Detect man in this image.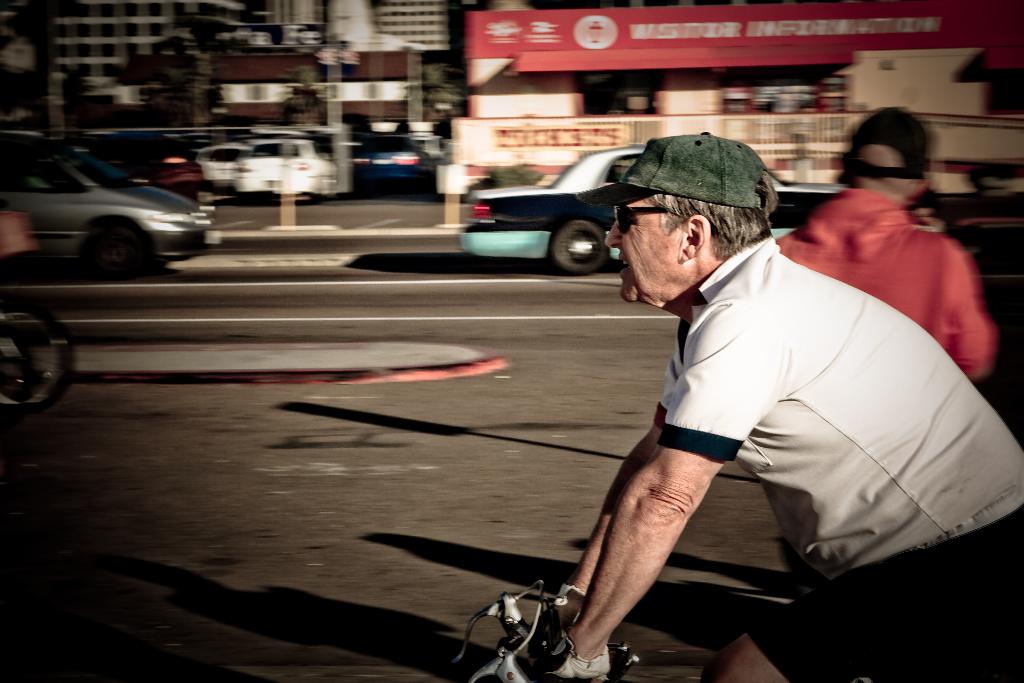
Detection: <bbox>457, 133, 975, 654</bbox>.
